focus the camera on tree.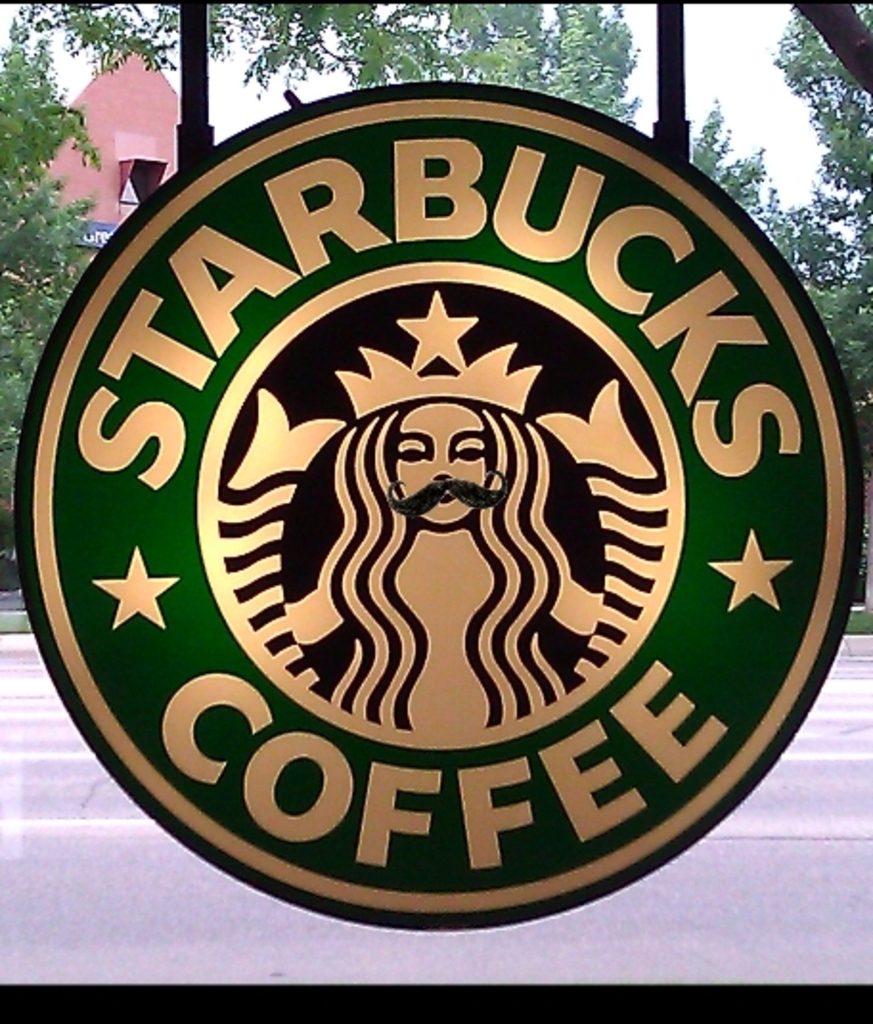
Focus region: region(630, 15, 660, 155).
